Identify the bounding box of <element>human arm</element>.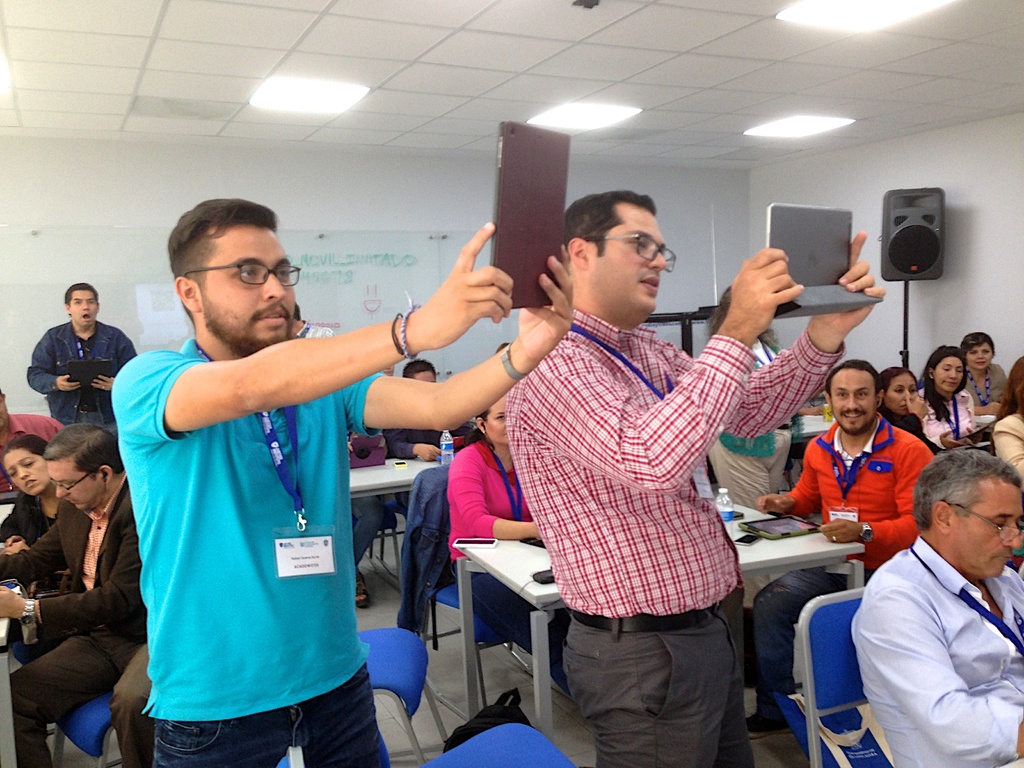
[x1=991, y1=422, x2=1023, y2=484].
